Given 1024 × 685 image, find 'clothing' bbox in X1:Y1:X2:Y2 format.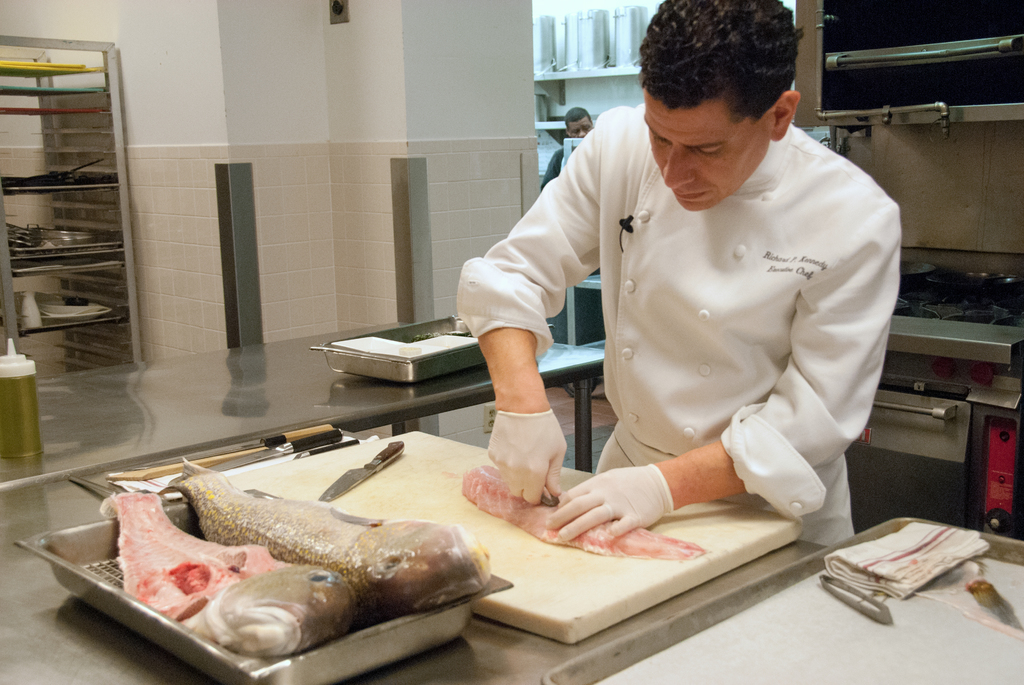
445:97:909:559.
